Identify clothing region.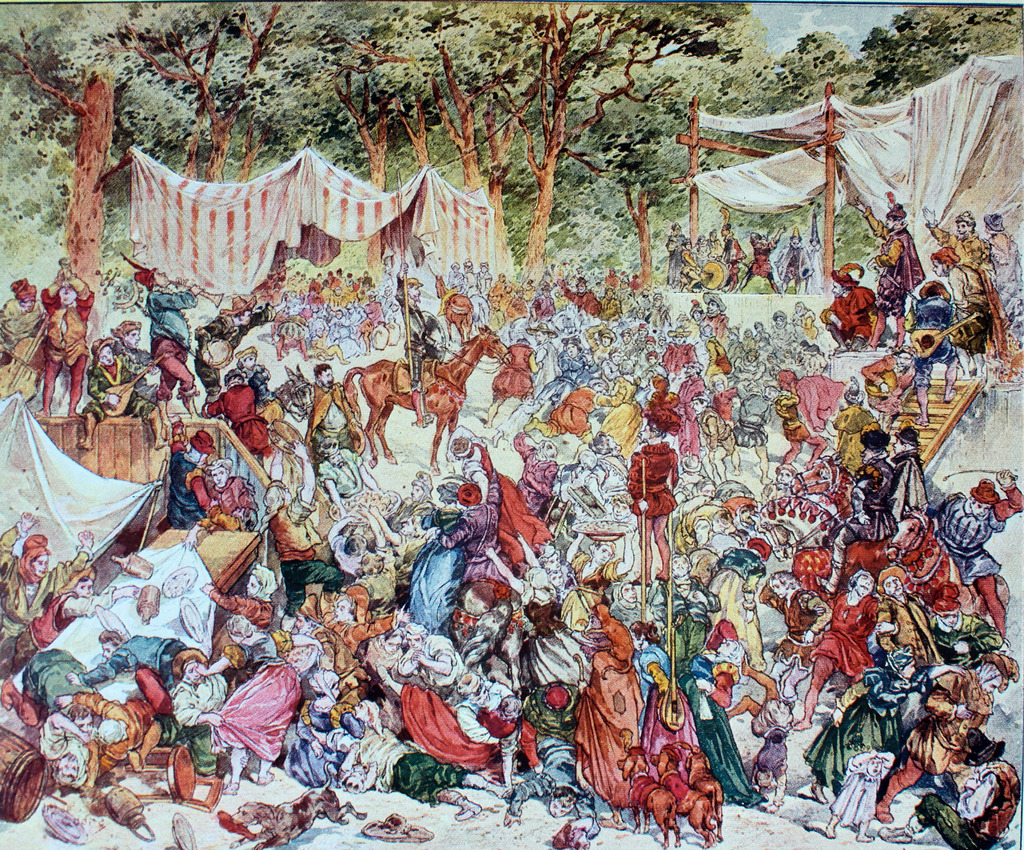
Region: (left=666, top=236, right=689, bottom=277).
